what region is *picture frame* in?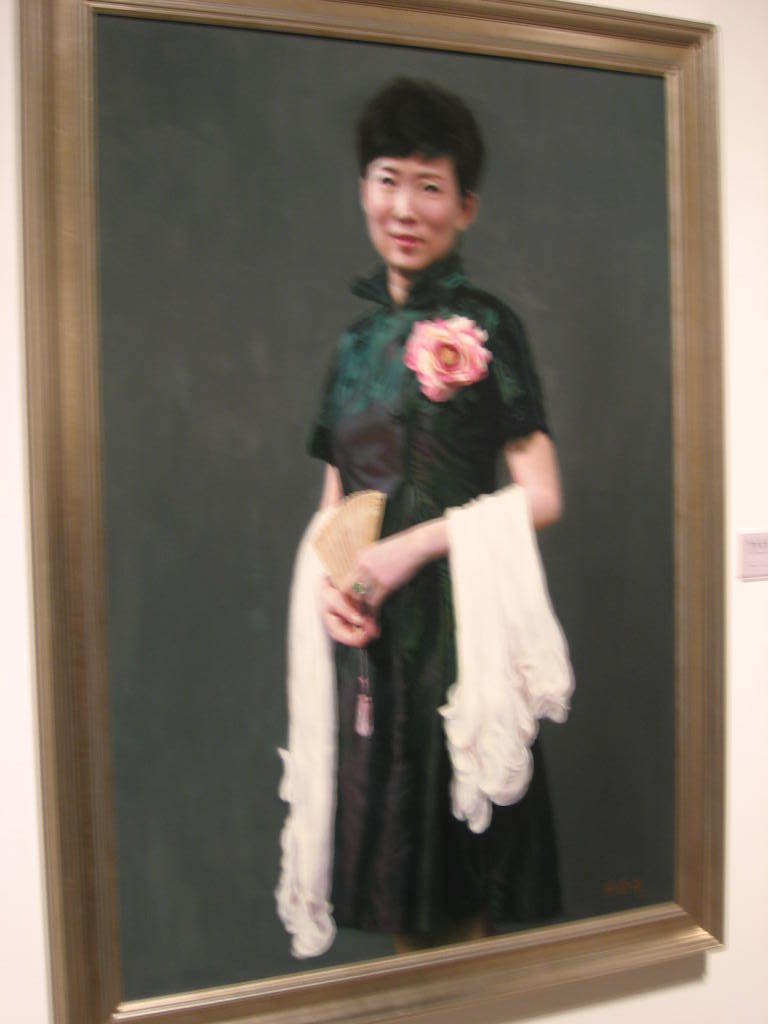
<region>0, 0, 740, 1023</region>.
